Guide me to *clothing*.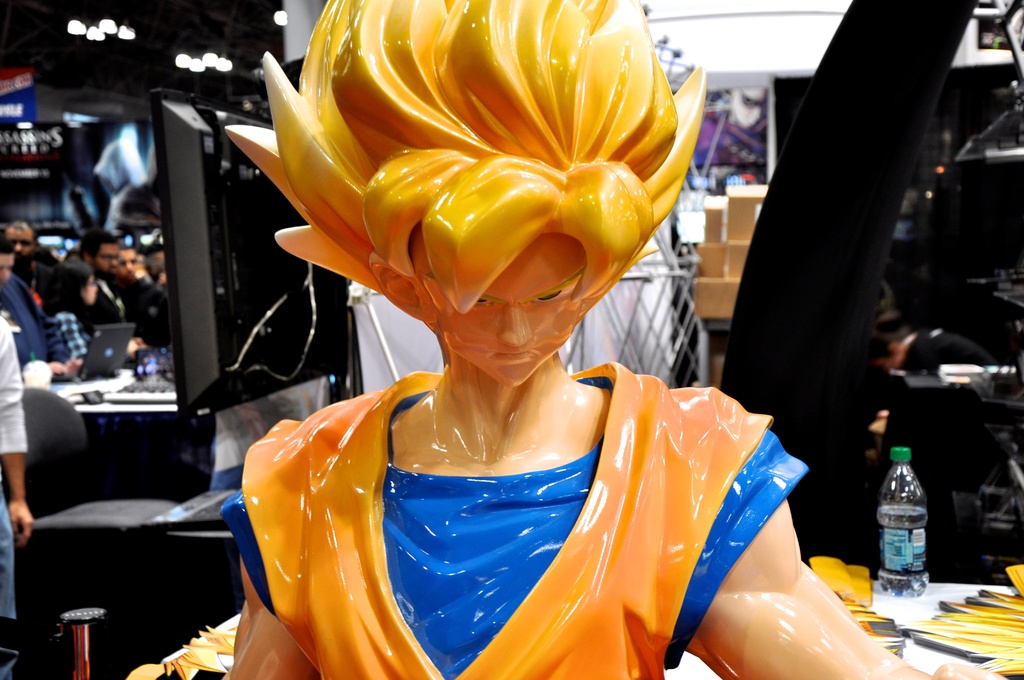
Guidance: box(900, 323, 988, 373).
